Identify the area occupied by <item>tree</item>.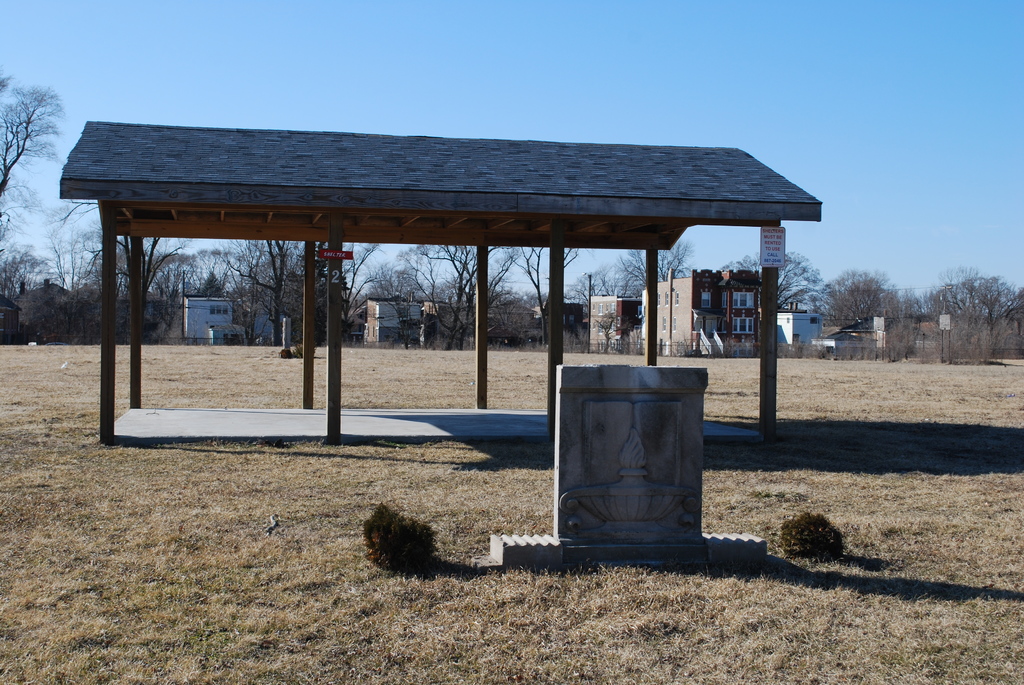
Area: 575:264:611:307.
